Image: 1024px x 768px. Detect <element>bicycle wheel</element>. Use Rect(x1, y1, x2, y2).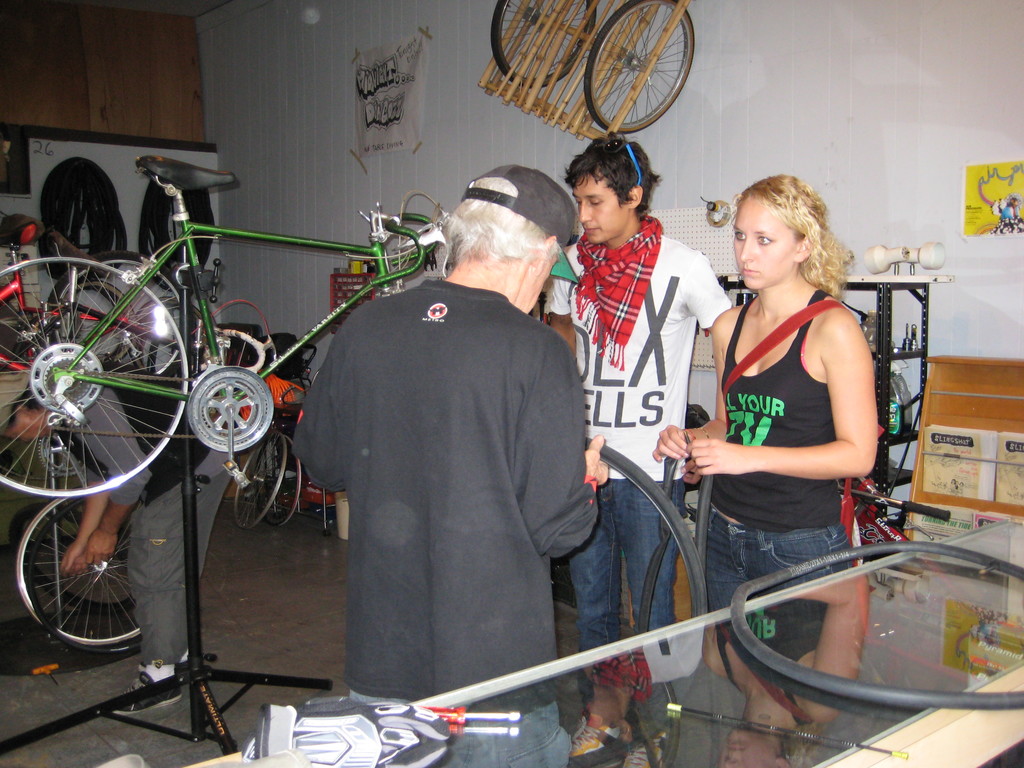
Rect(14, 484, 142, 650).
